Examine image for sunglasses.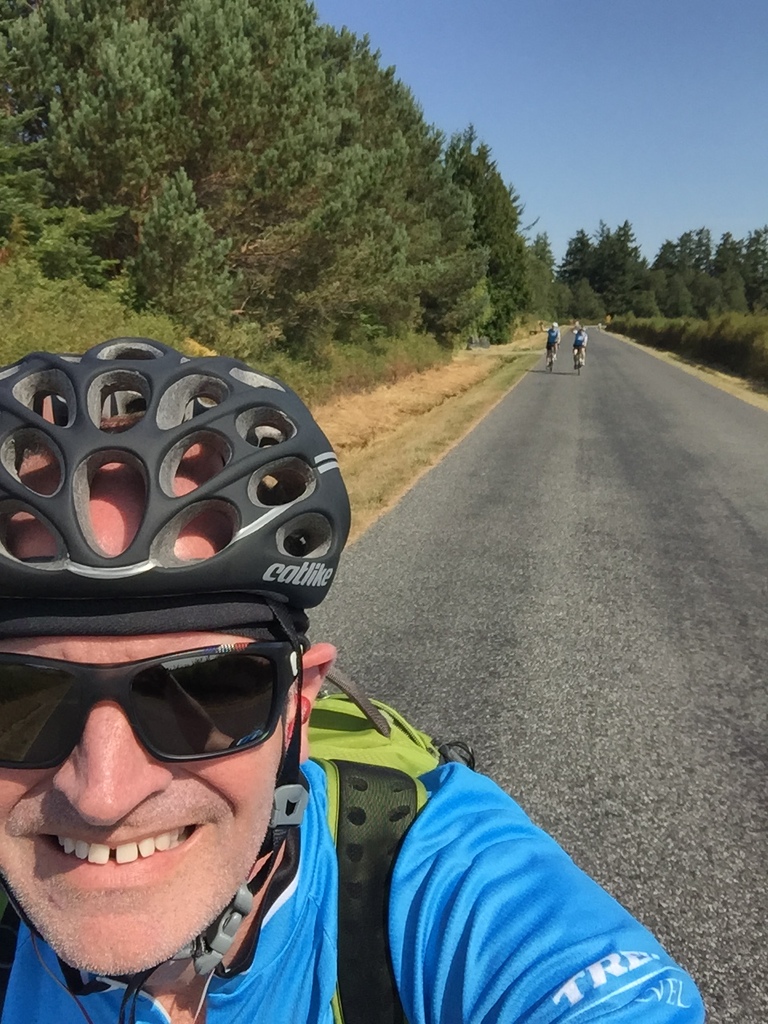
Examination result: bbox=(0, 643, 303, 770).
